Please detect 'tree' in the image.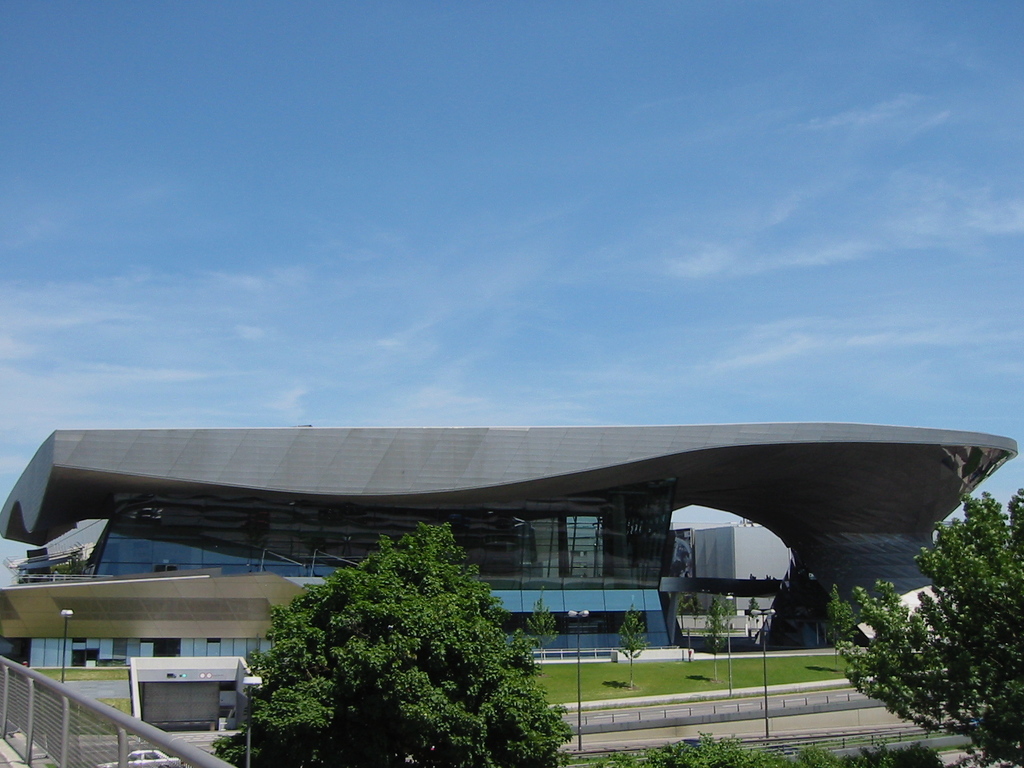
BBox(817, 490, 1023, 767).
